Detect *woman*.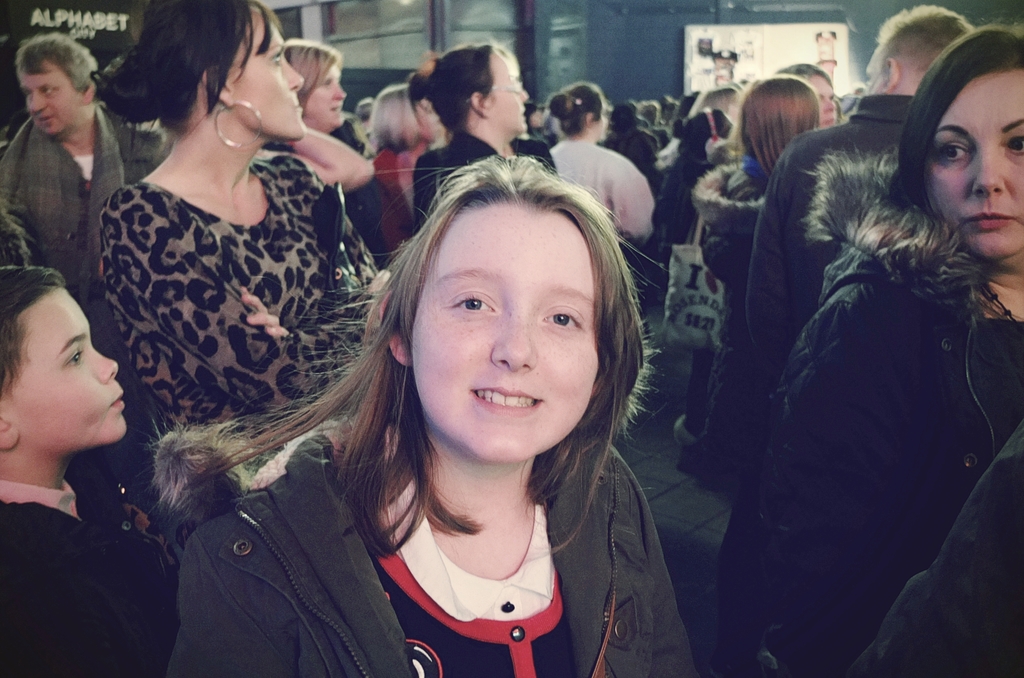
Detected at Rect(96, 0, 390, 559).
